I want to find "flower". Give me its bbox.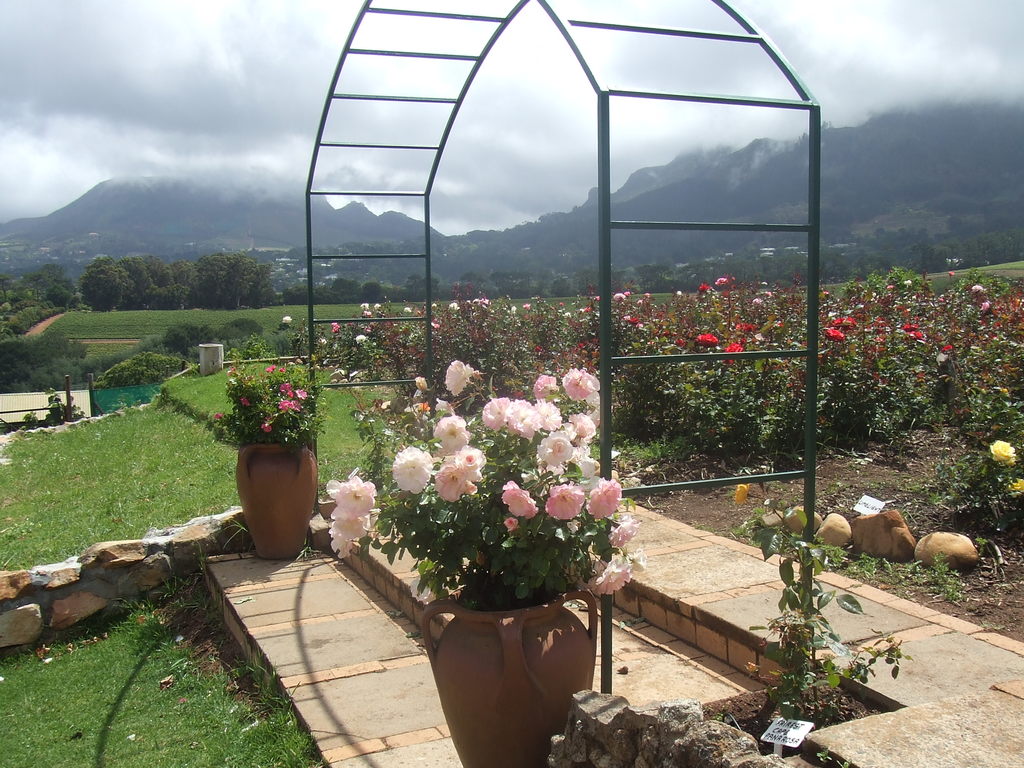
l=694, t=332, r=718, b=347.
